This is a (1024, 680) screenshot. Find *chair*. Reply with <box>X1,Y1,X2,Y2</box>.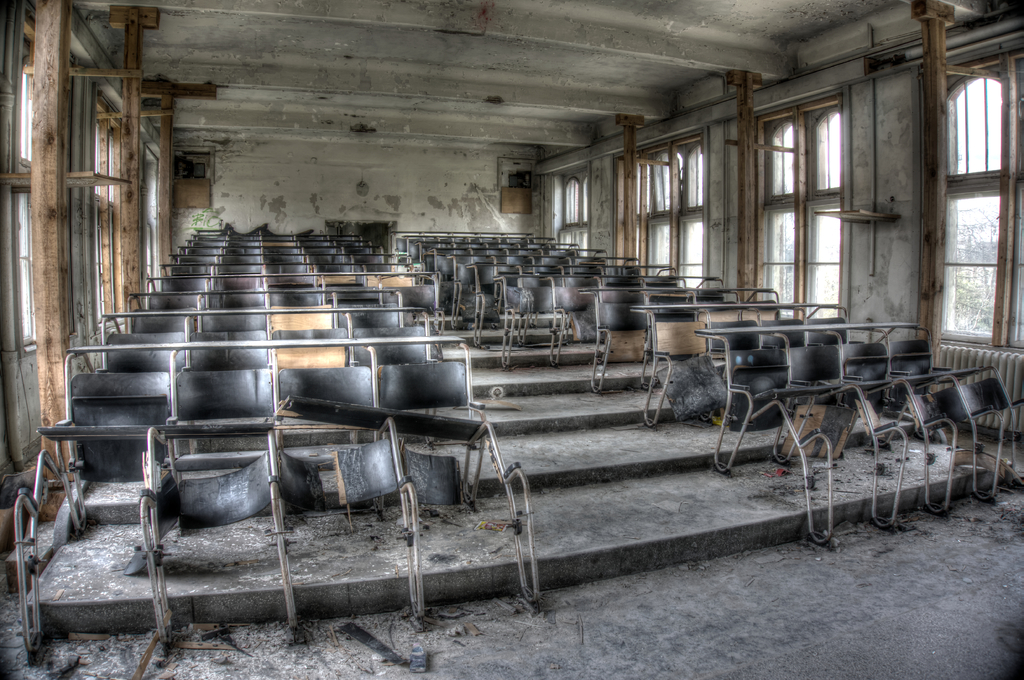
<box>781,301,852,345</box>.
